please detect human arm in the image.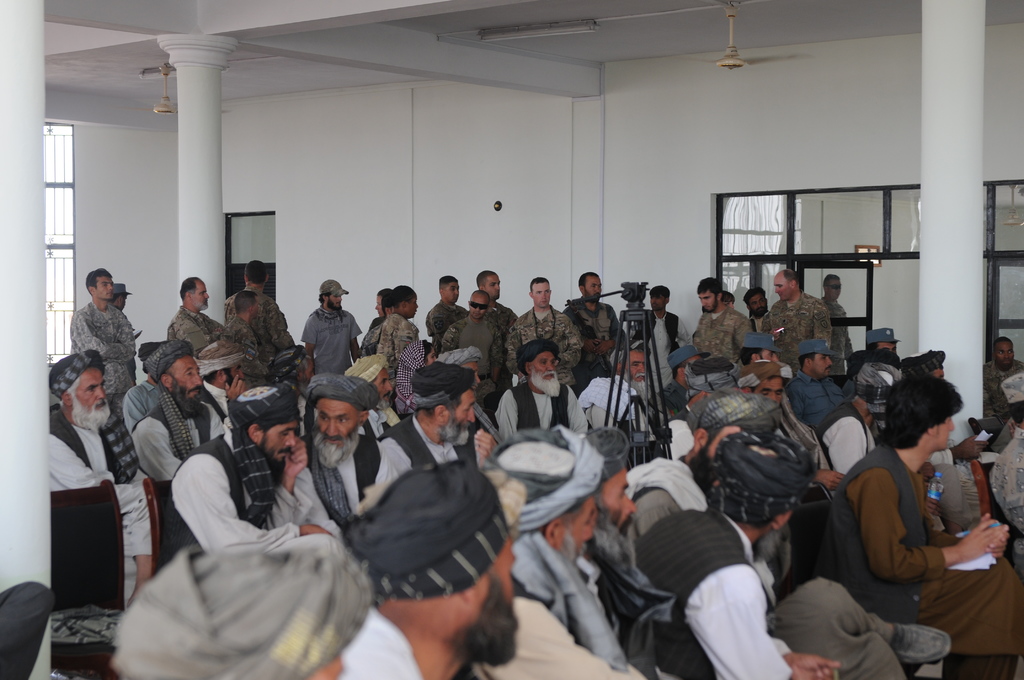
bbox(502, 315, 525, 378).
